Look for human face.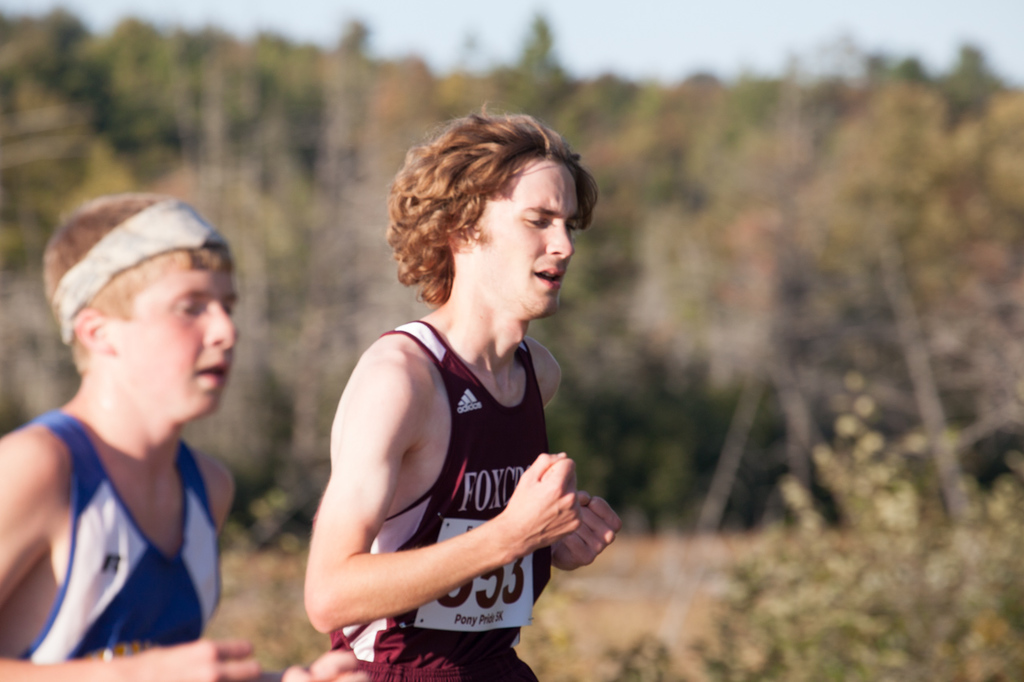
Found: [114, 265, 235, 421].
